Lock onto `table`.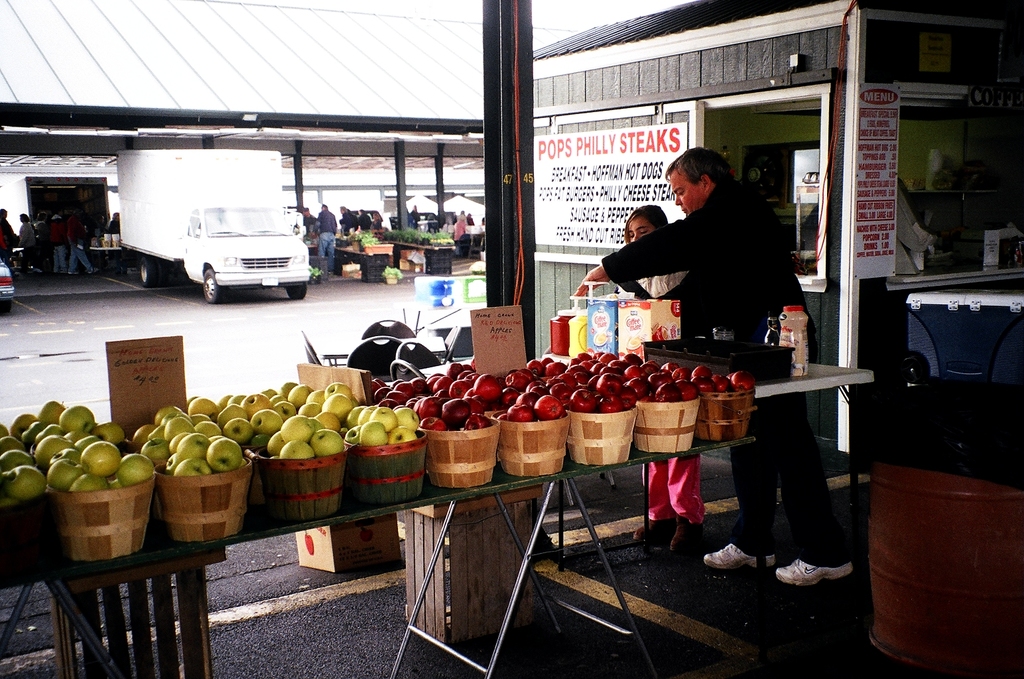
Locked: (753, 361, 875, 518).
